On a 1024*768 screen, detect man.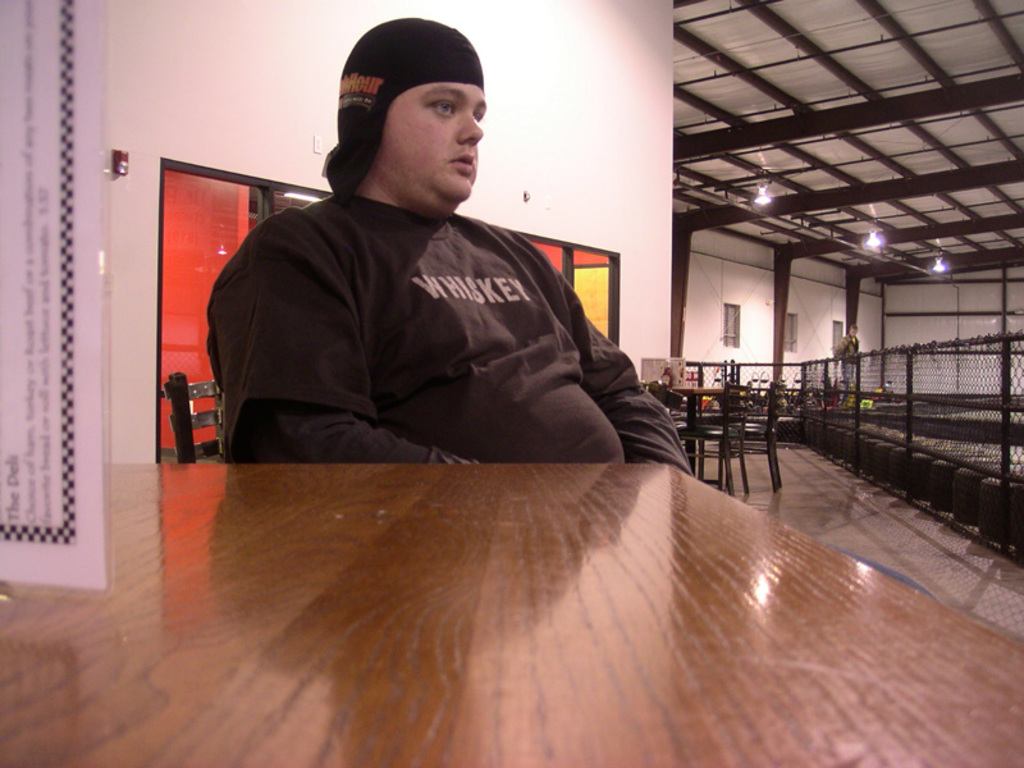
{"left": 187, "top": 45, "right": 682, "bottom": 490}.
